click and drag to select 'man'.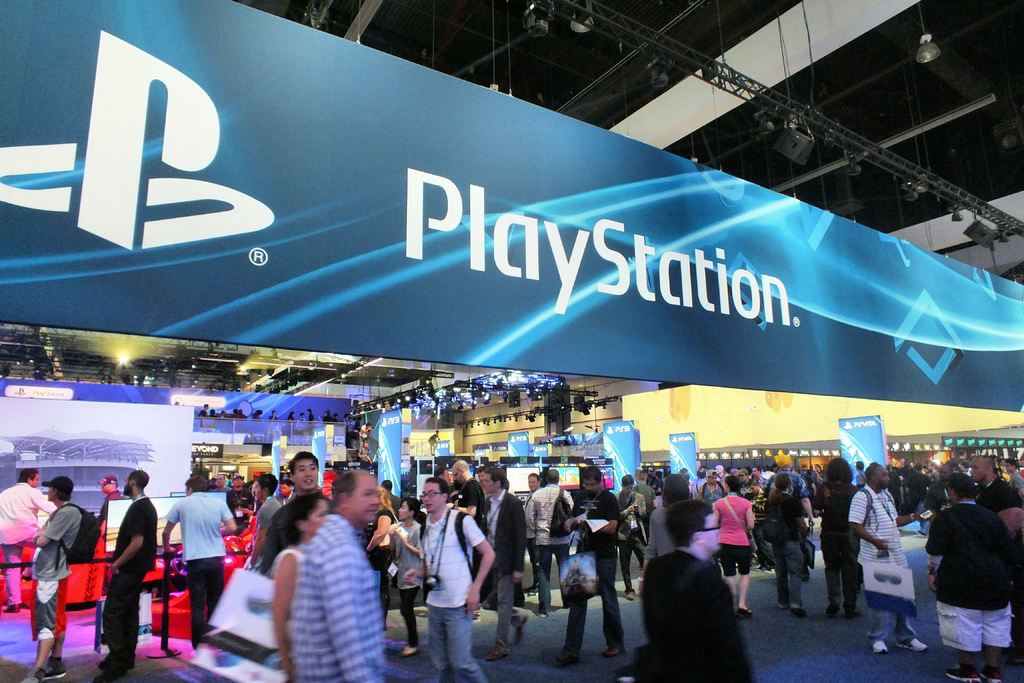
Selection: 854/458/869/488.
